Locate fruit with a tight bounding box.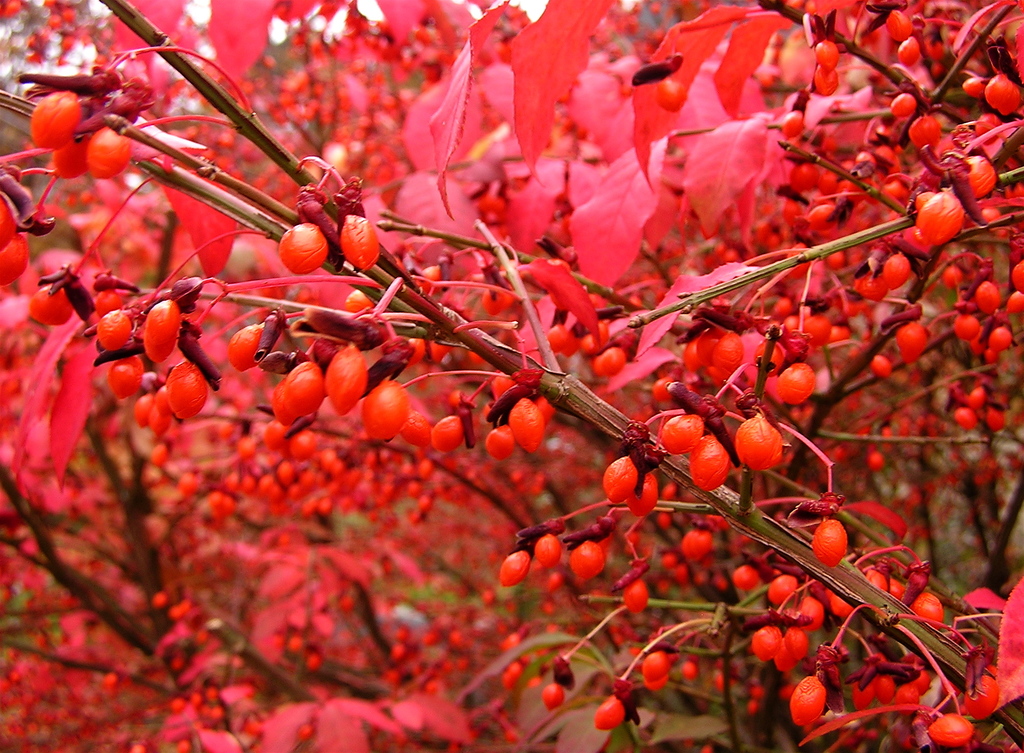
rect(145, 384, 172, 435).
